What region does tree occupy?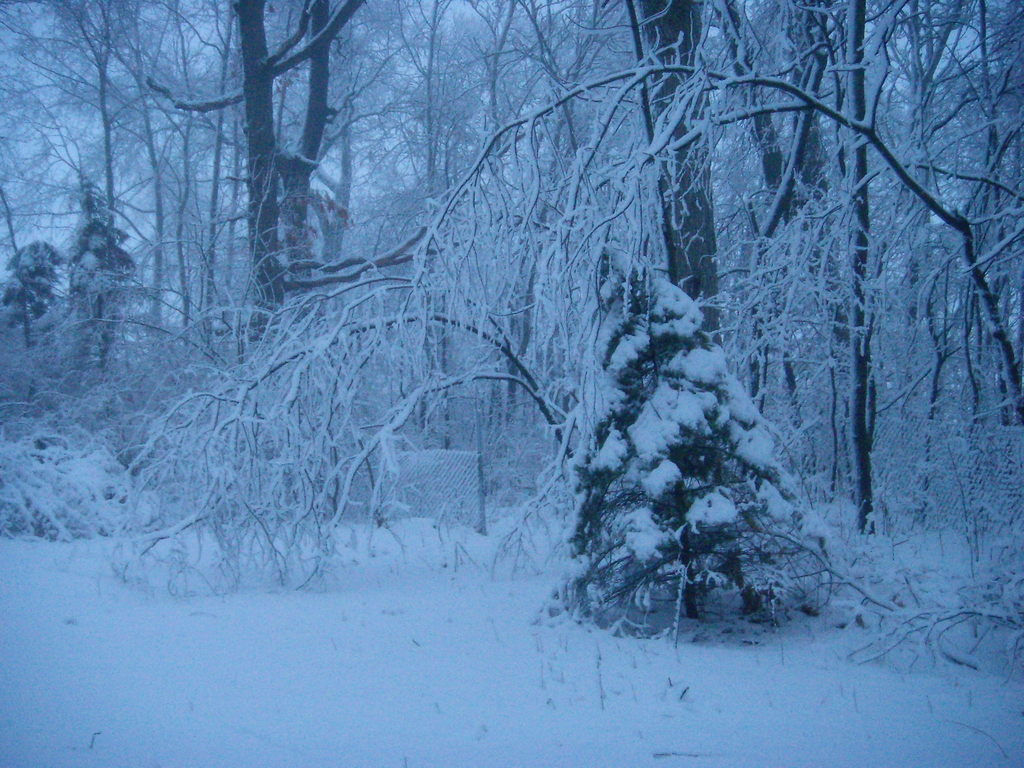
<bbox>142, 0, 365, 367</bbox>.
